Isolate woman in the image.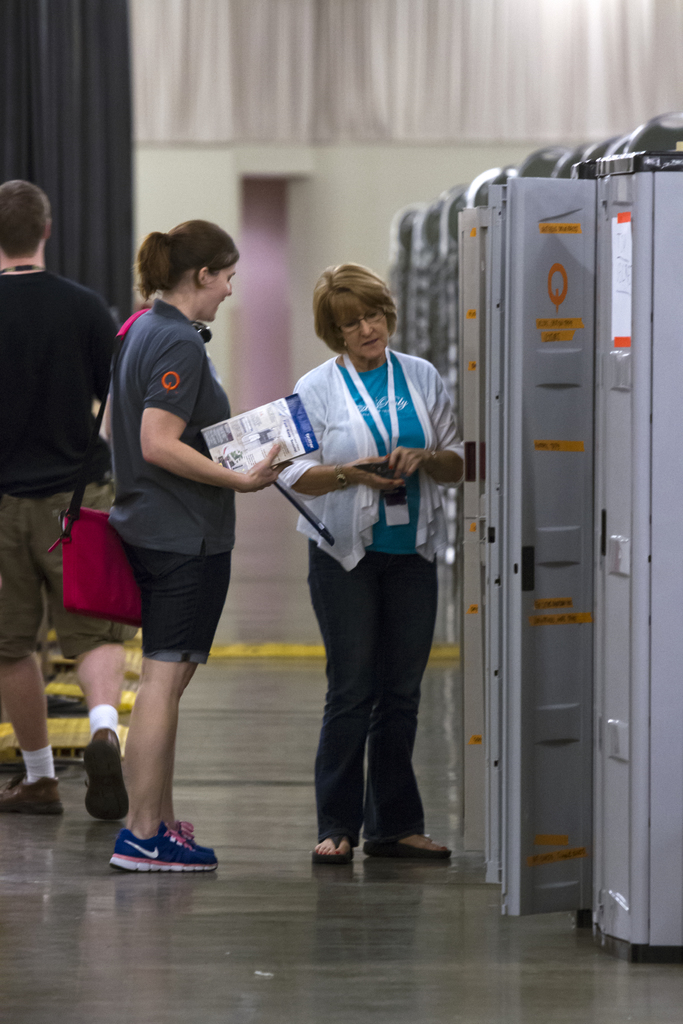
Isolated region: box(104, 212, 243, 875).
